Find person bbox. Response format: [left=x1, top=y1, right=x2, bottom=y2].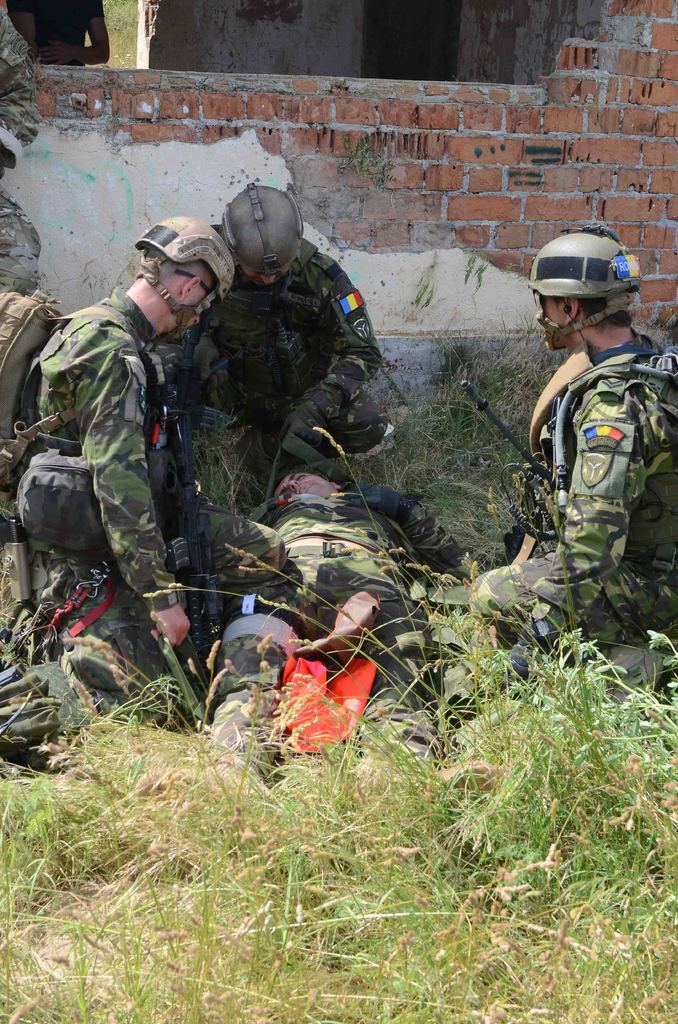
[left=17, top=216, right=236, bottom=790].
